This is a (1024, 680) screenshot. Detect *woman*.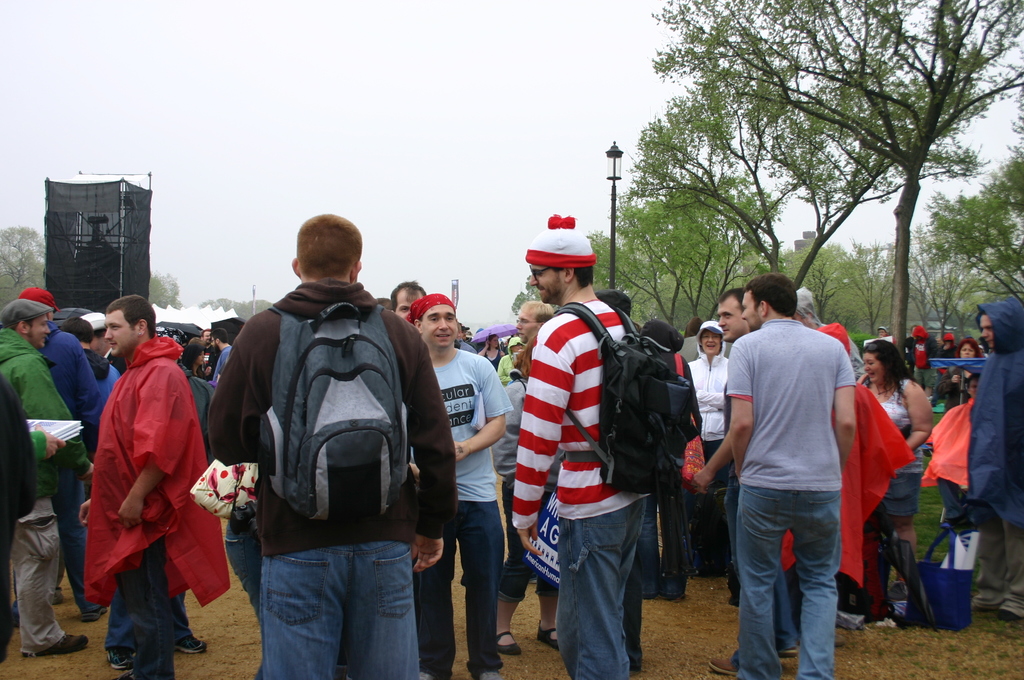
[182, 344, 204, 380].
